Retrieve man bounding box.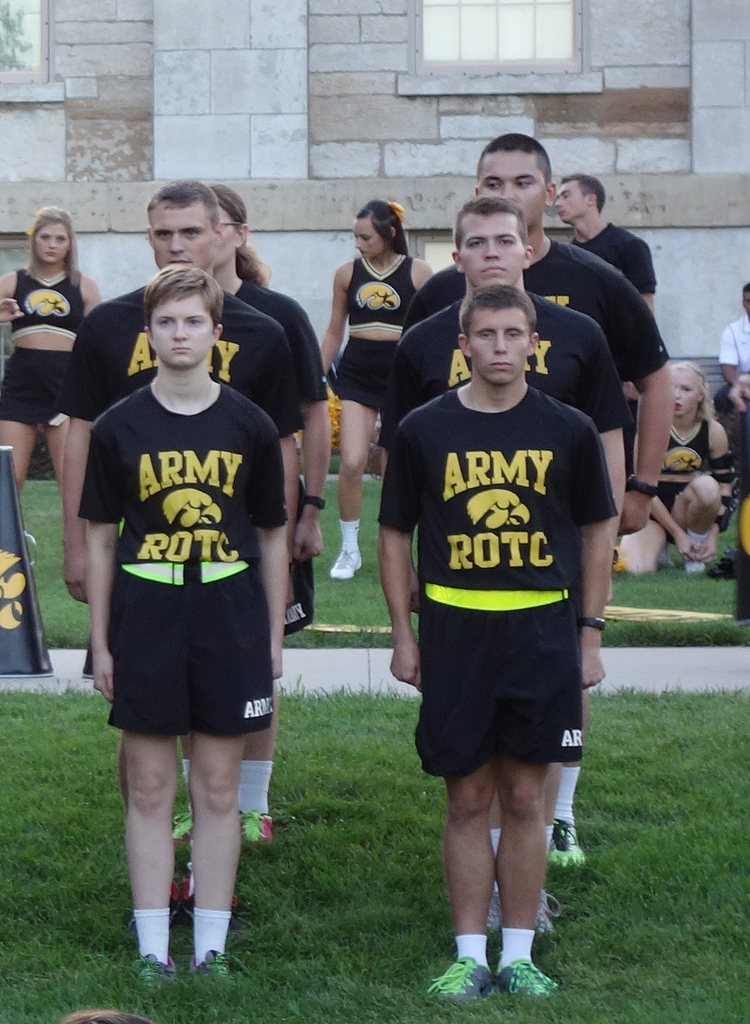
Bounding box: detection(376, 195, 631, 939).
